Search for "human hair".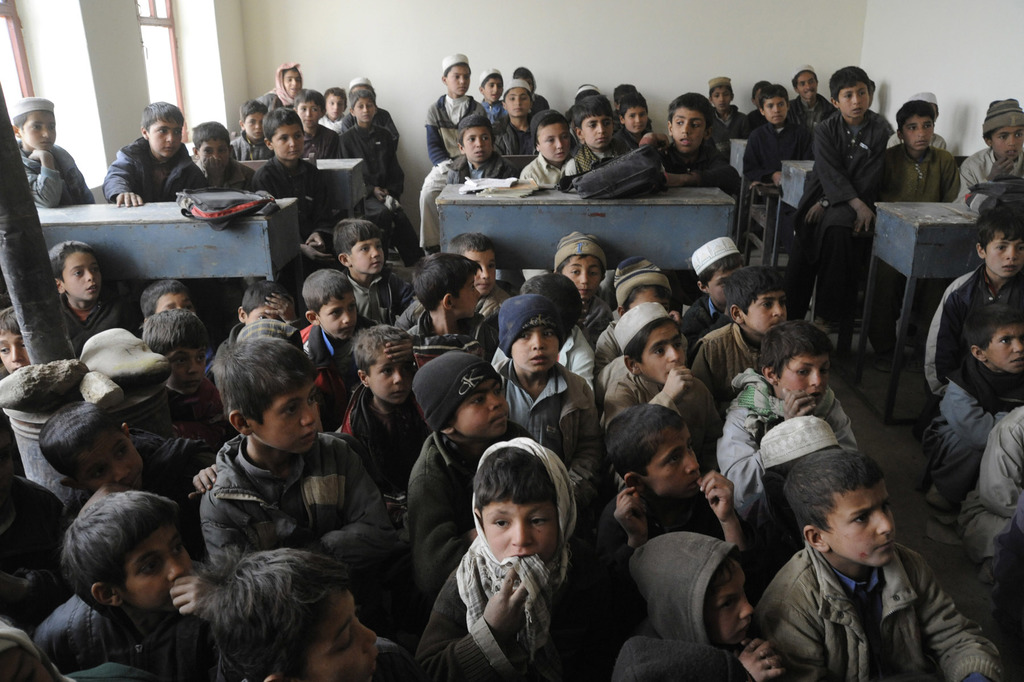
Found at [194, 119, 232, 169].
